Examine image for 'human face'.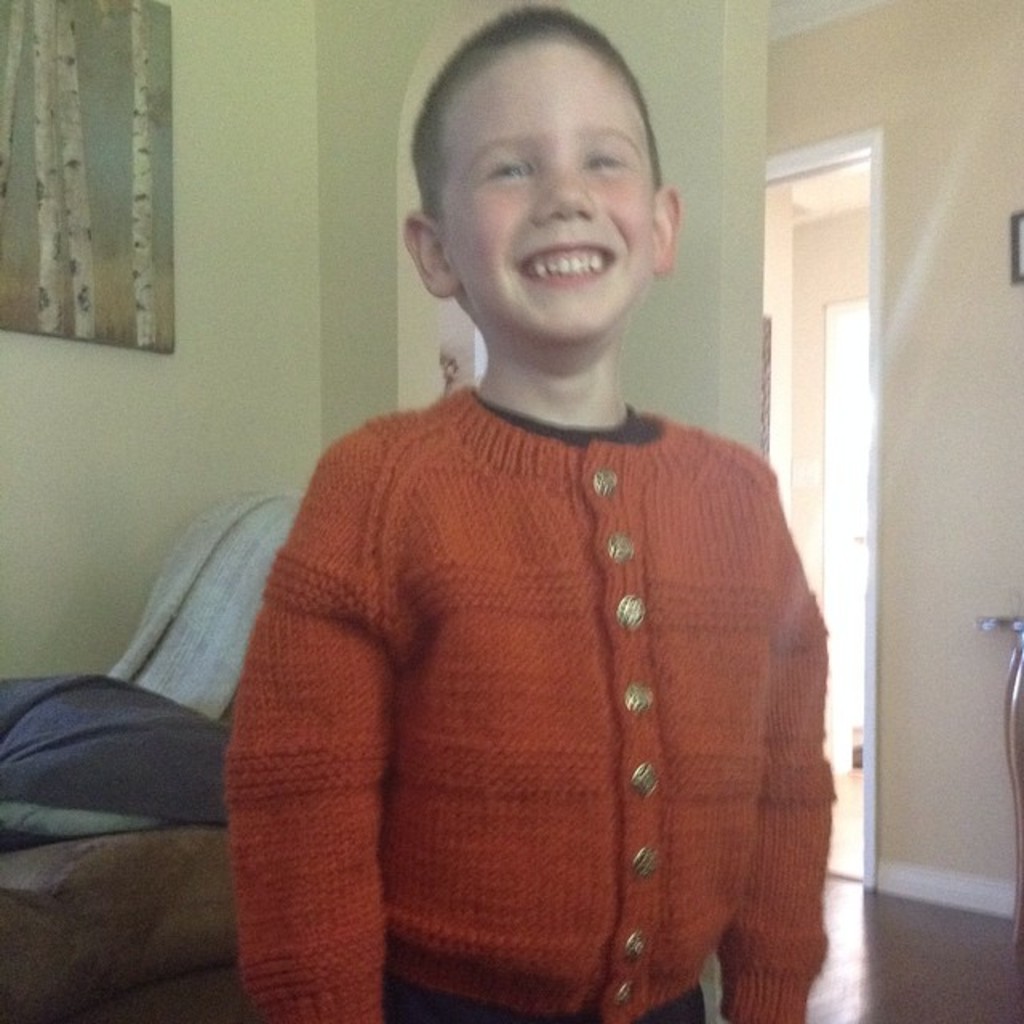
Examination result: region(438, 34, 654, 346).
